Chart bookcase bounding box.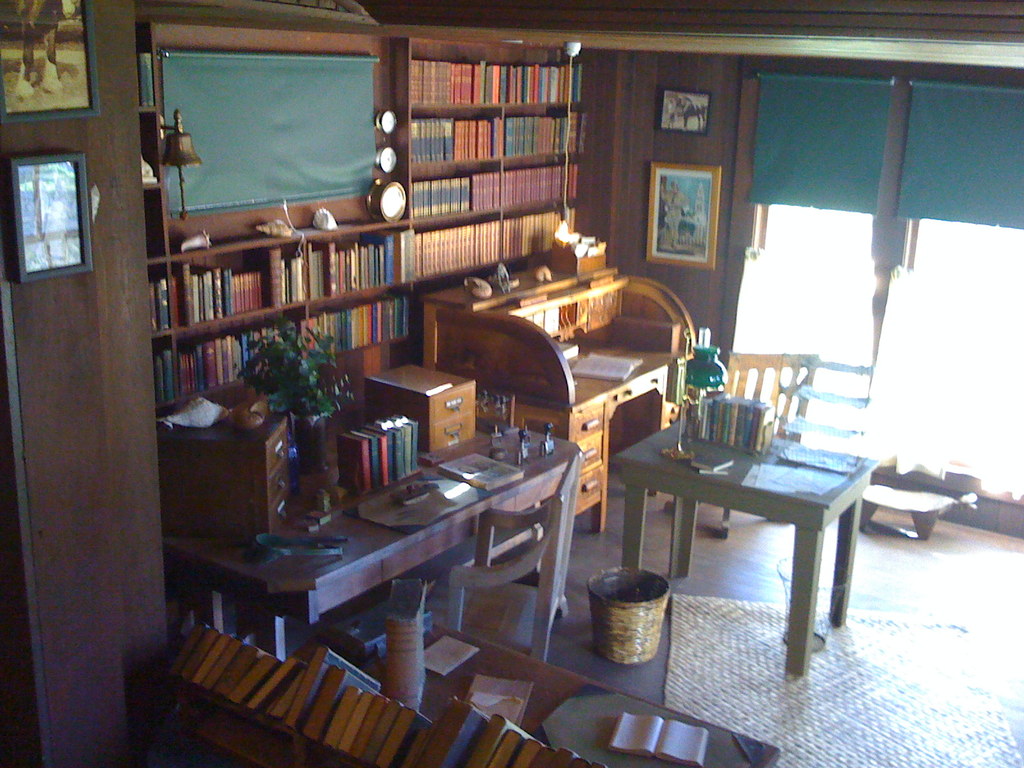
Charted: crop(158, 620, 614, 767).
